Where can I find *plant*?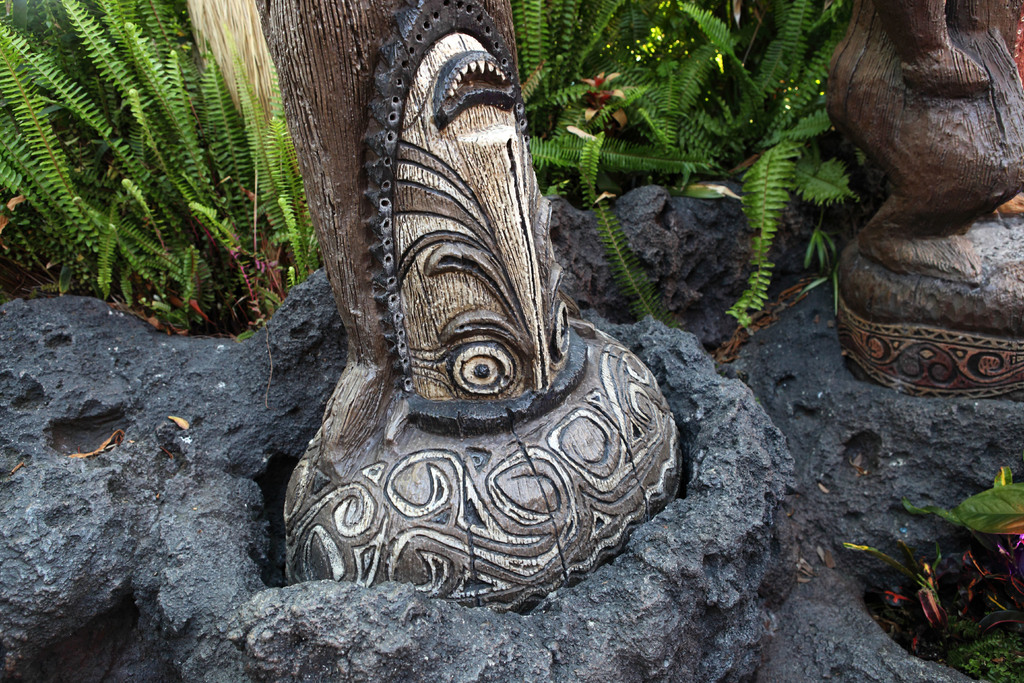
You can find it at detection(835, 453, 1023, 682).
